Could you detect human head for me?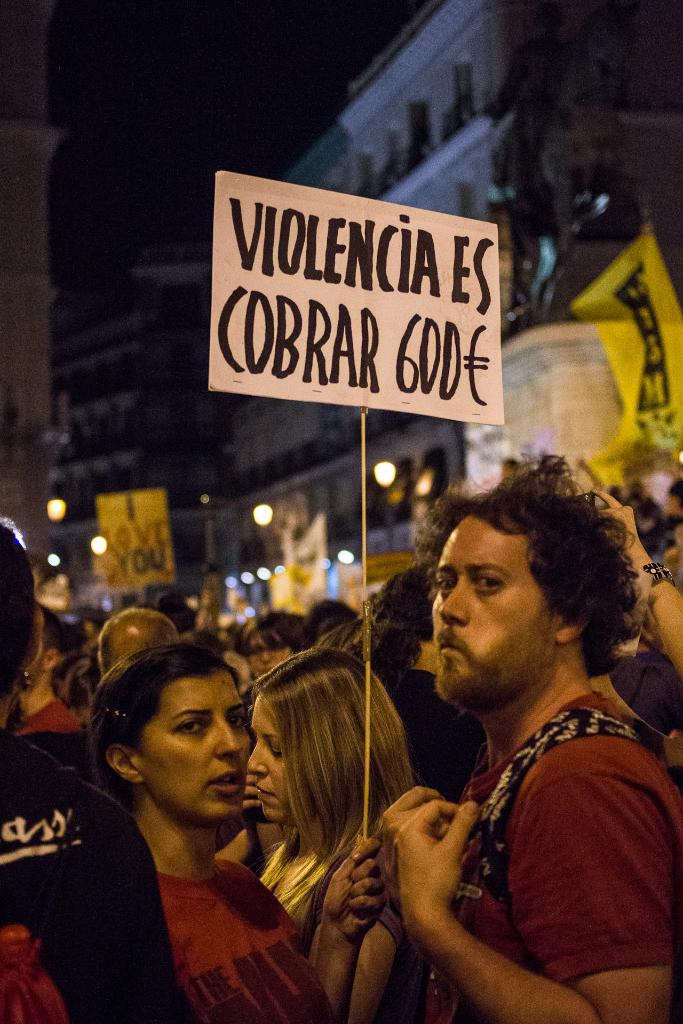
Detection result: locate(233, 610, 308, 678).
